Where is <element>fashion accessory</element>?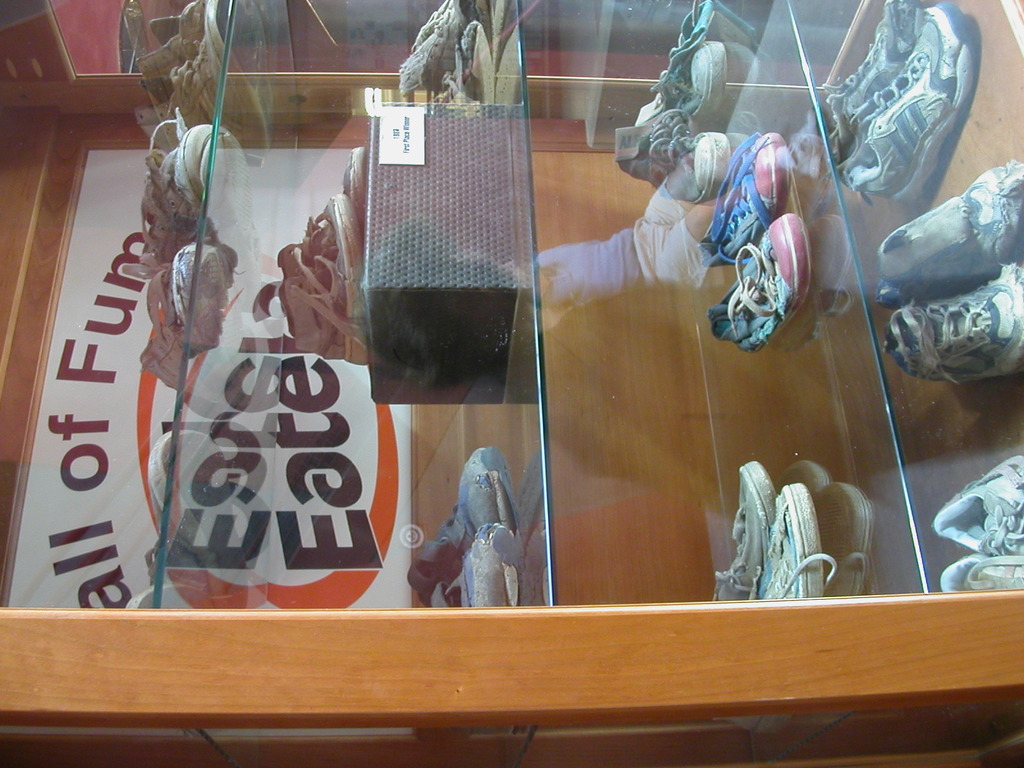
{"left": 246, "top": 195, "right": 364, "bottom": 368}.
